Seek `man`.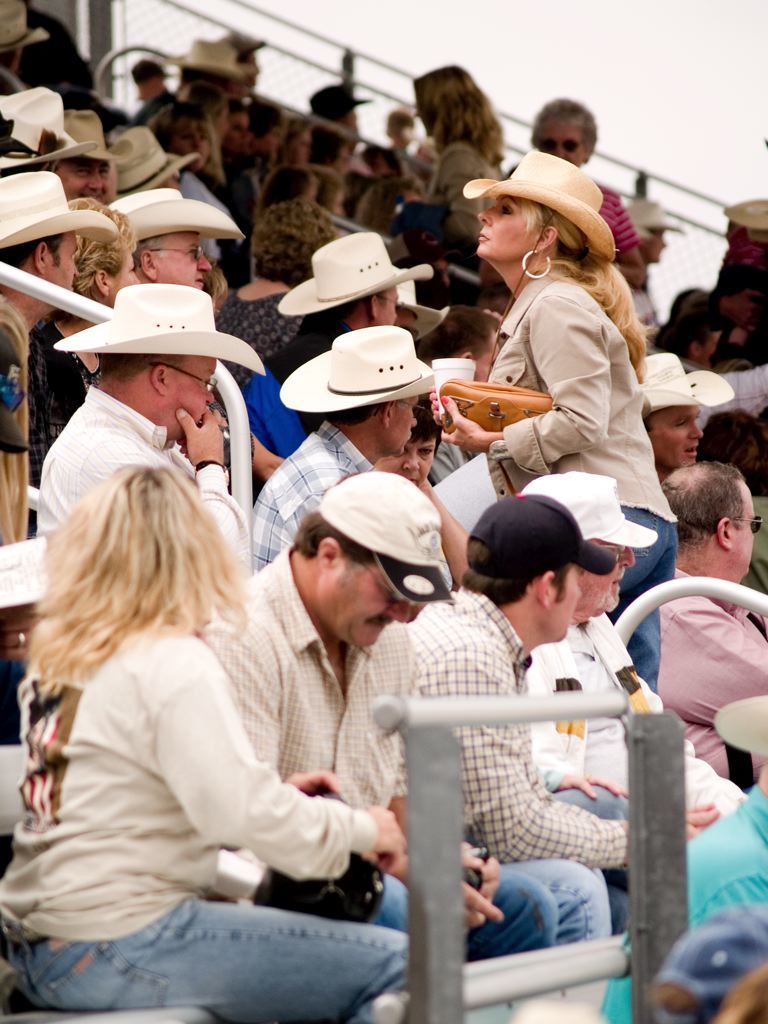
(423, 503, 700, 954).
